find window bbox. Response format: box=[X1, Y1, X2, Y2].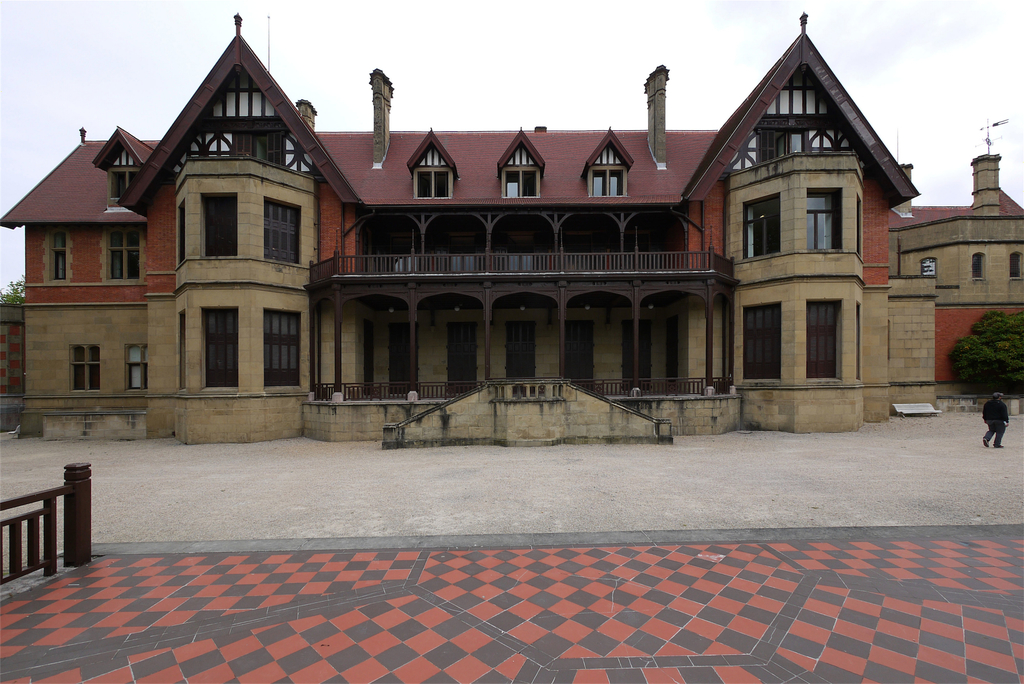
box=[971, 251, 985, 281].
